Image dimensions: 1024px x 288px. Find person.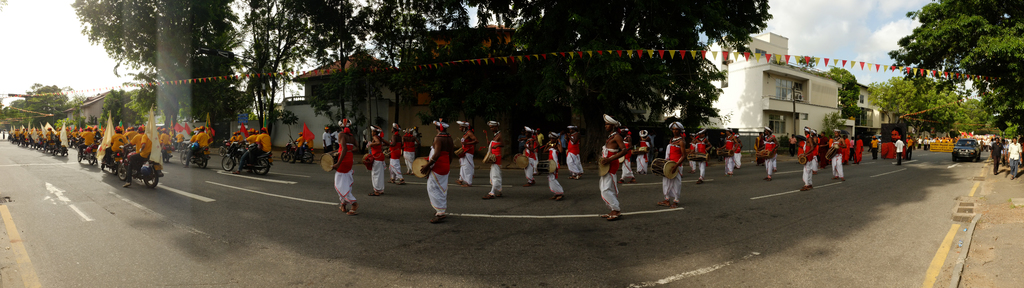
725 132 734 173.
